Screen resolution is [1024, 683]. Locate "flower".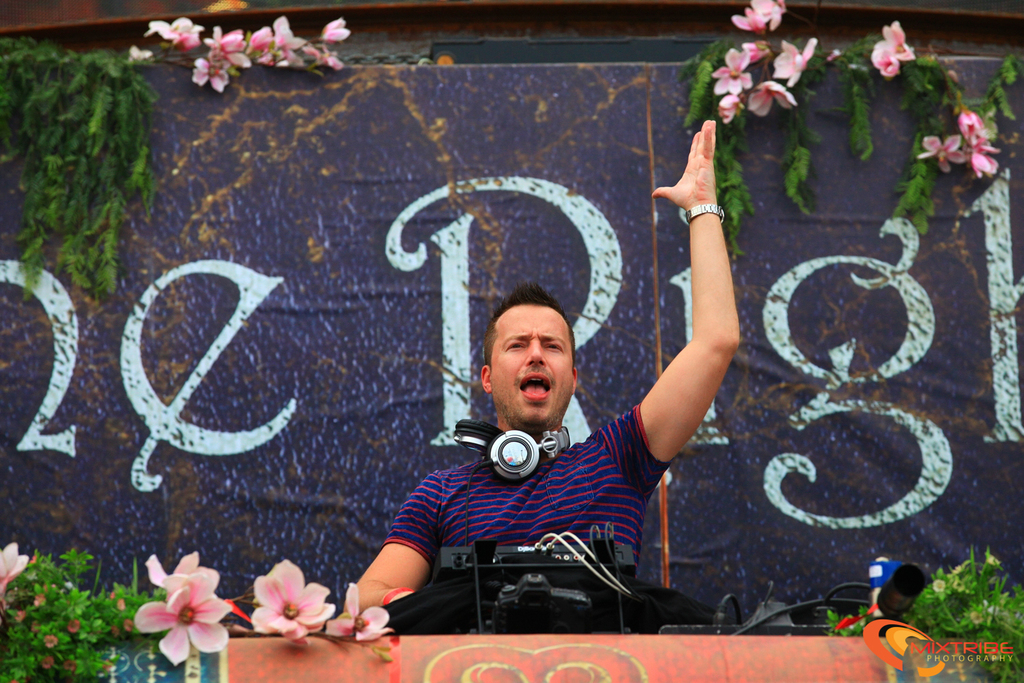
x1=146 y1=548 x2=221 y2=591.
